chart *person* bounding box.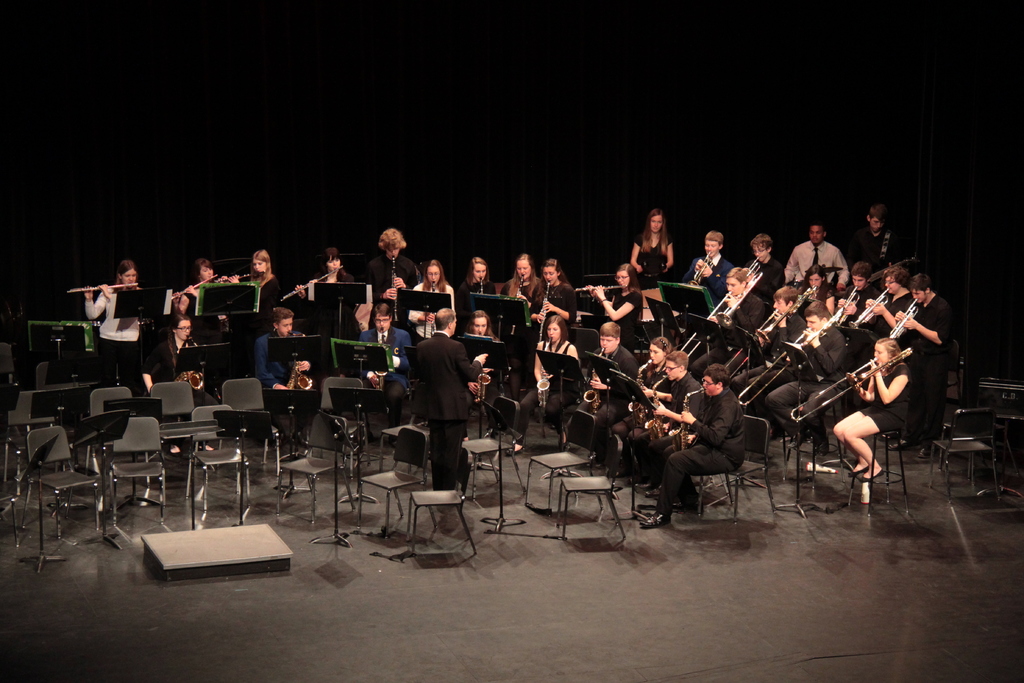
Charted: [x1=853, y1=200, x2=917, y2=280].
